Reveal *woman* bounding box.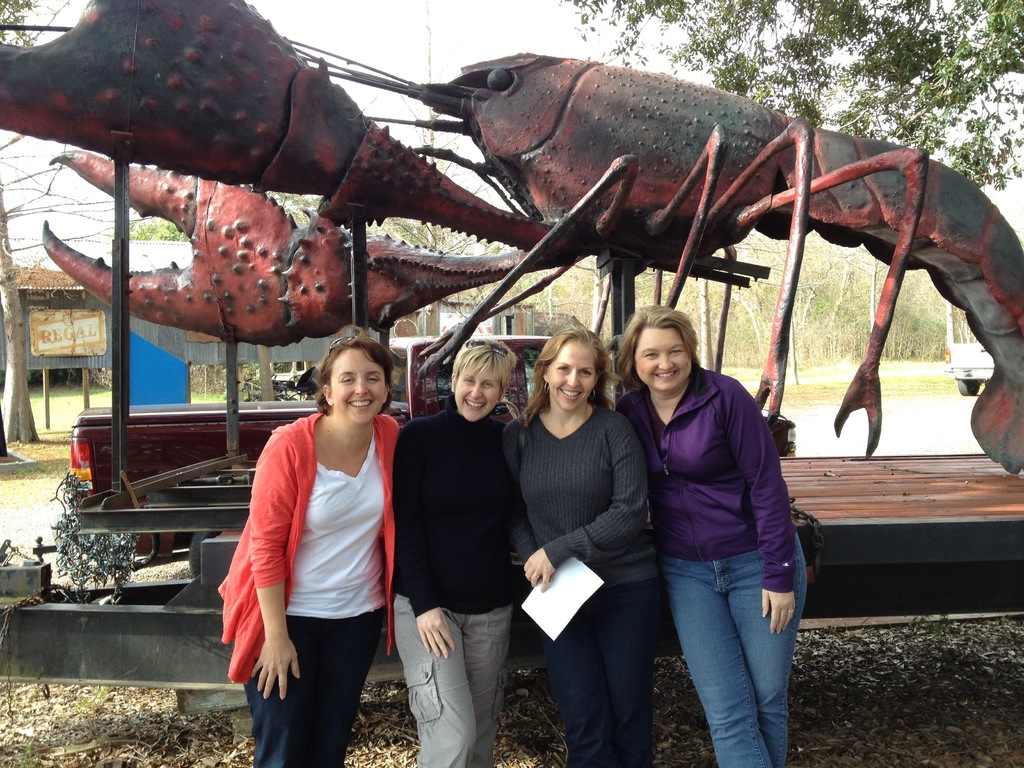
Revealed: rect(225, 324, 408, 757).
